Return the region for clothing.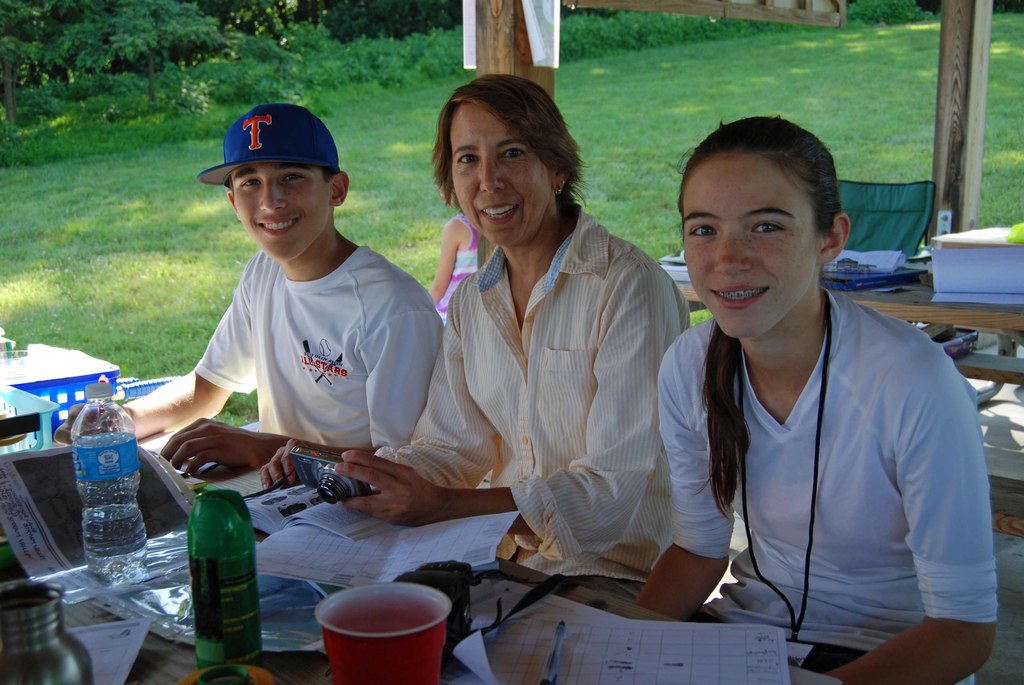
BBox(433, 211, 478, 327).
